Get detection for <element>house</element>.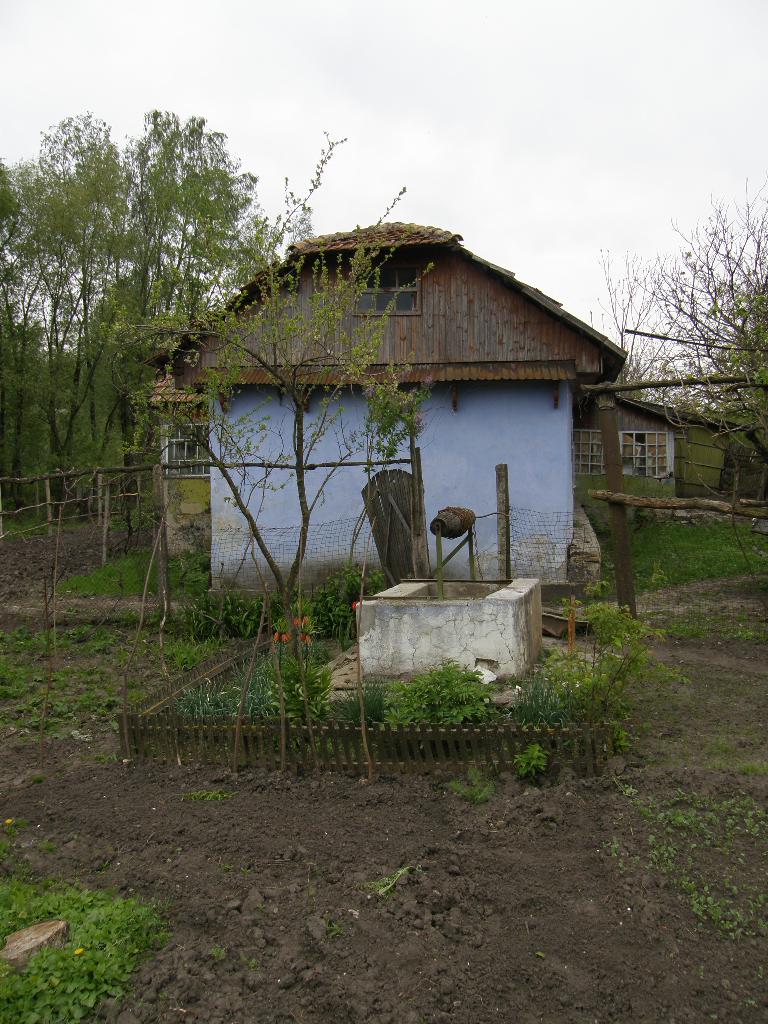
Detection: 173,216,630,616.
